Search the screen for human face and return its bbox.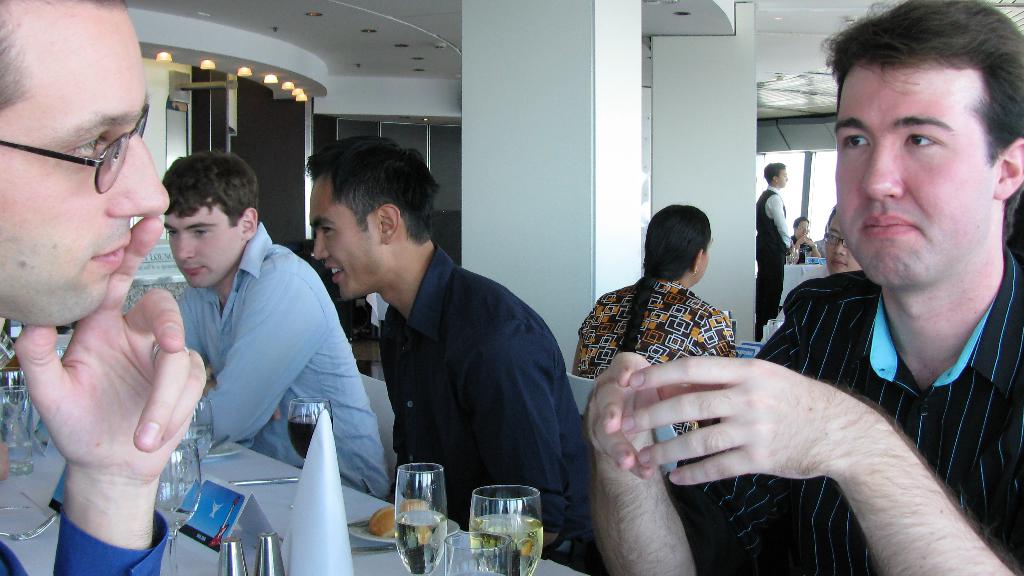
Found: [left=840, top=62, right=997, bottom=286].
